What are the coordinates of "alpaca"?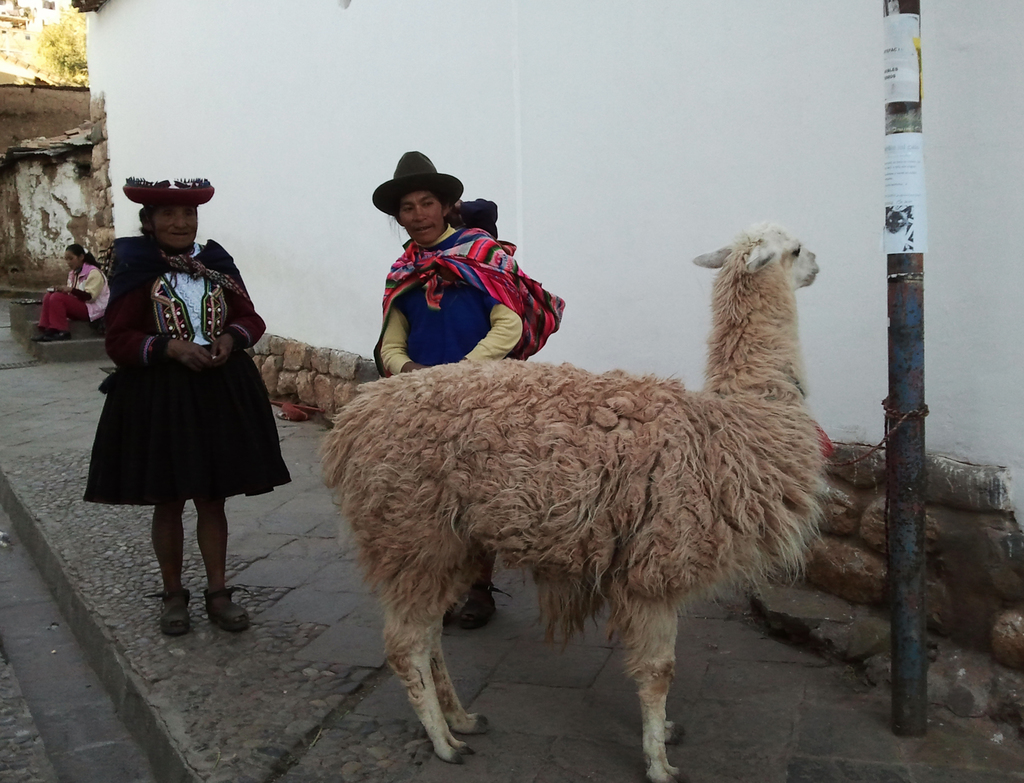
l=317, t=224, r=840, b=780.
